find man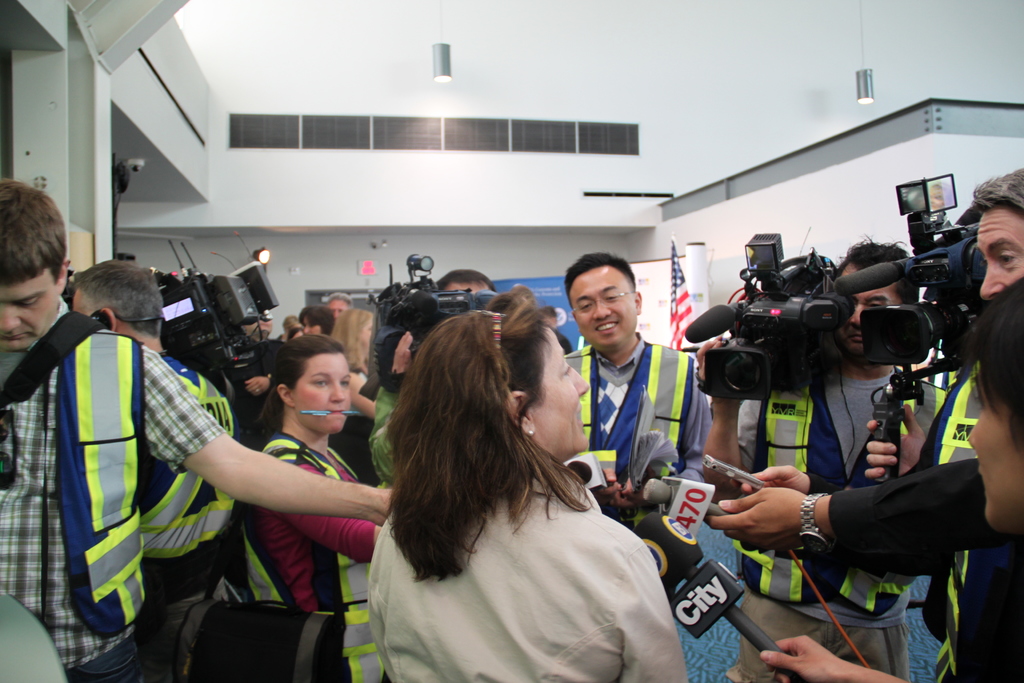
box(714, 237, 910, 682)
